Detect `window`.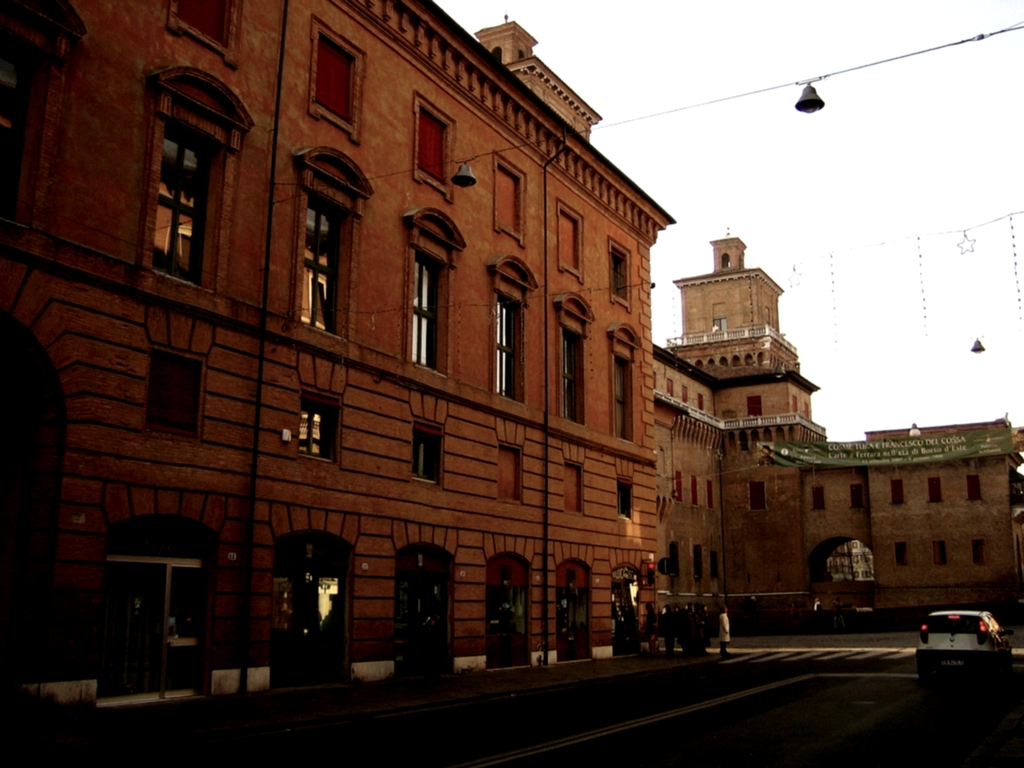
Detected at [left=851, top=482, right=863, bottom=507].
